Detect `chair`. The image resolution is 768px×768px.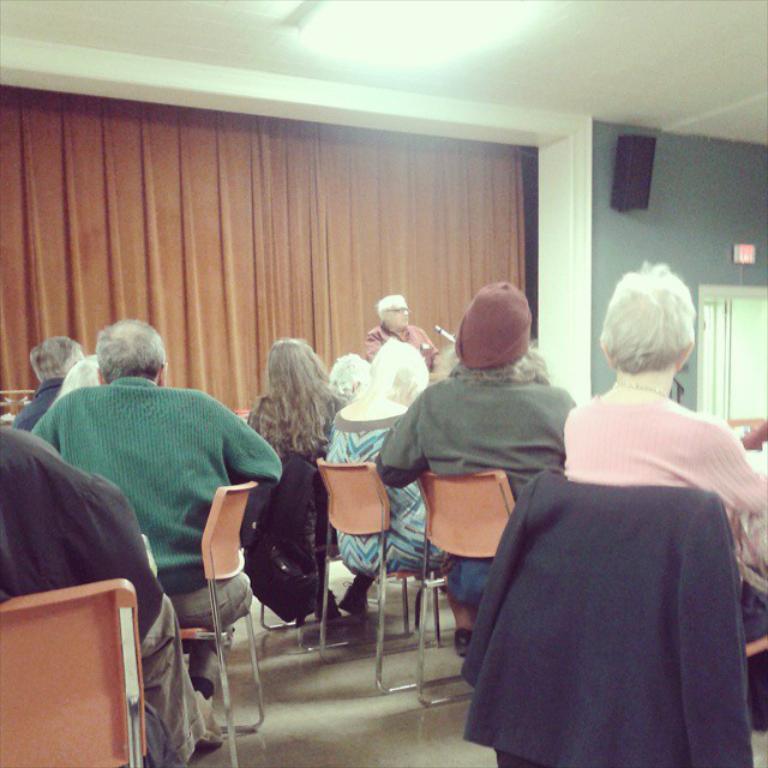
(x1=317, y1=452, x2=425, y2=694).
